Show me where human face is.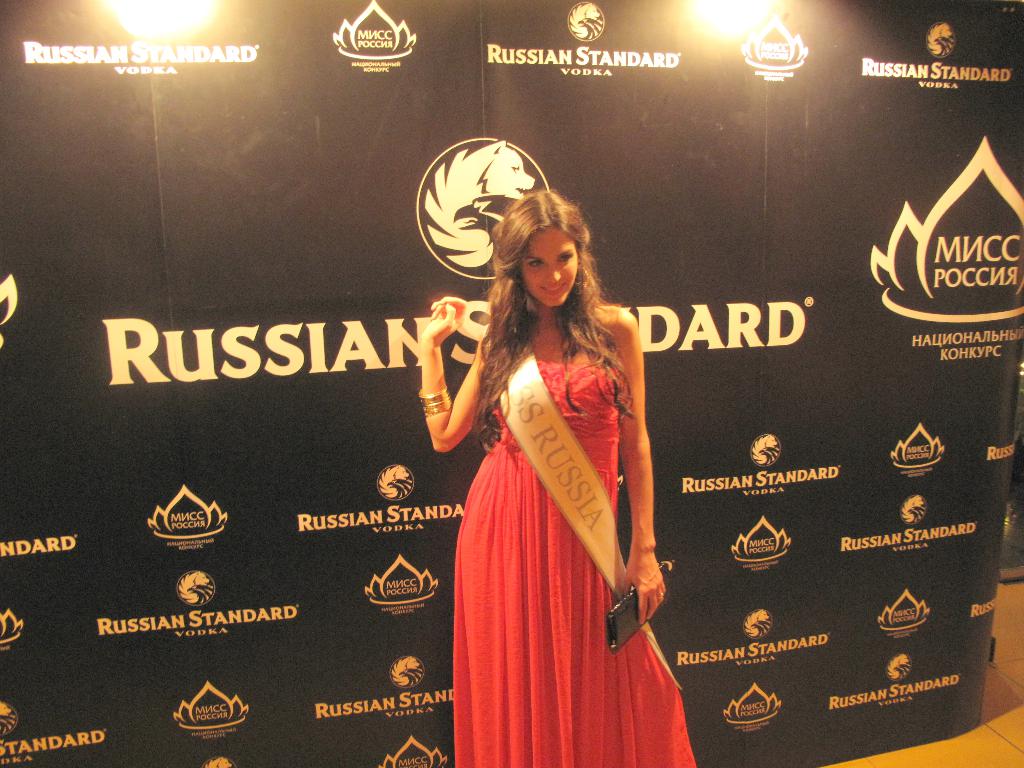
human face is at 520:228:579:308.
